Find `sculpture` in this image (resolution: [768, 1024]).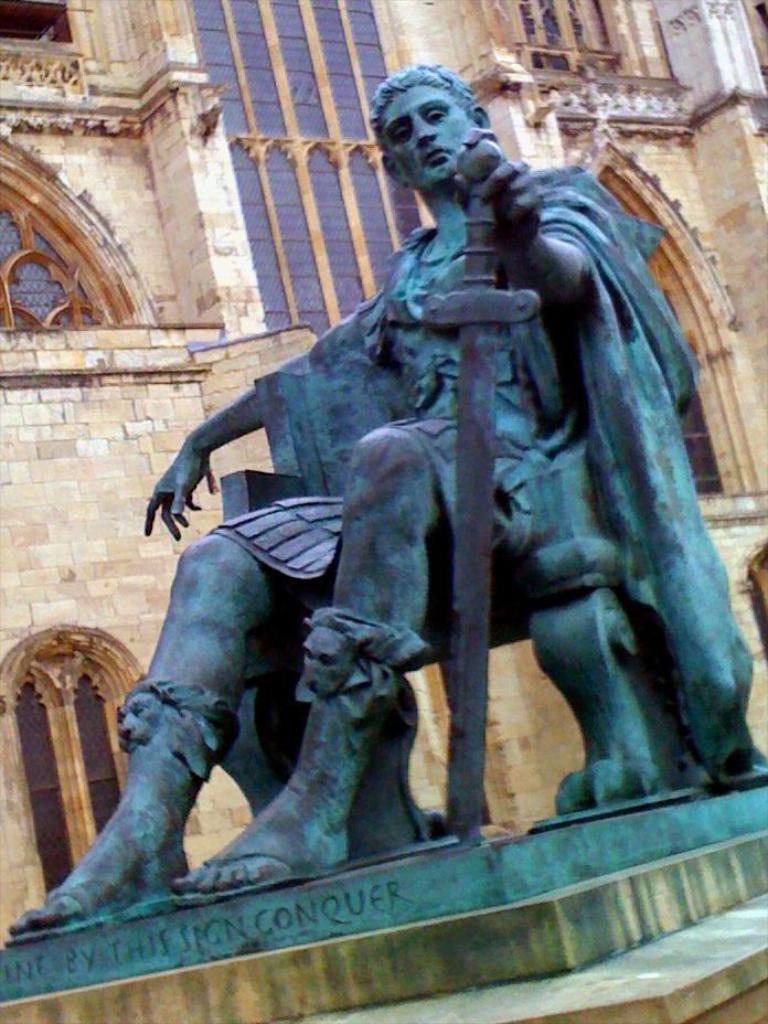
(x1=185, y1=83, x2=686, y2=911).
